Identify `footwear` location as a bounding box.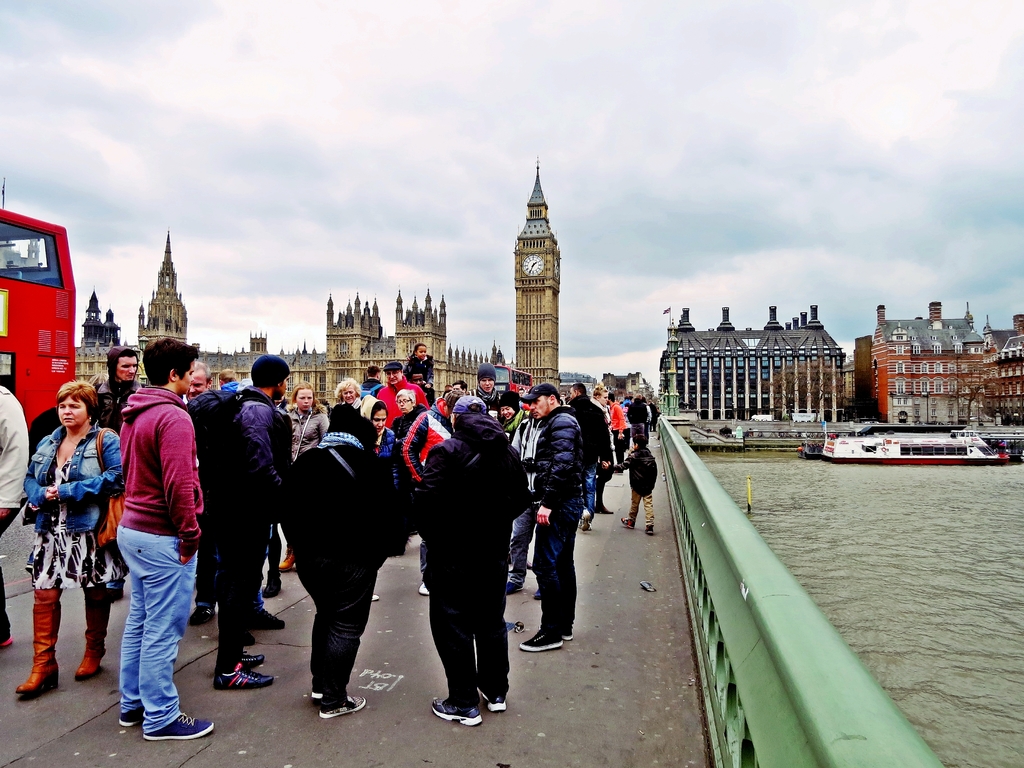
crop(321, 695, 371, 717).
